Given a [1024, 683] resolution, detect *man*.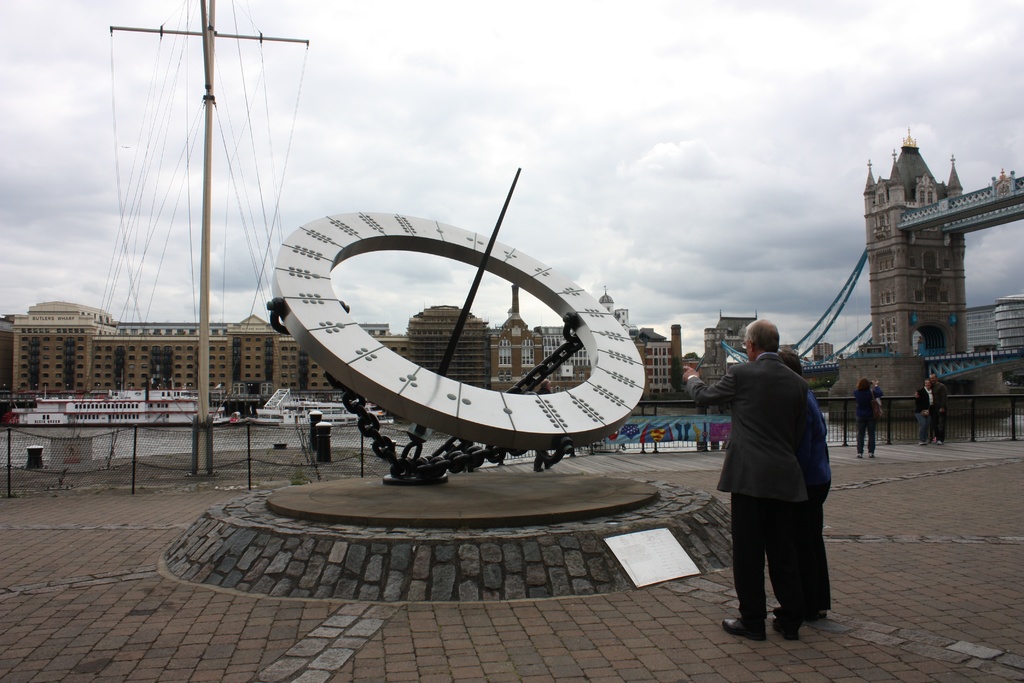
(776, 342, 836, 625).
